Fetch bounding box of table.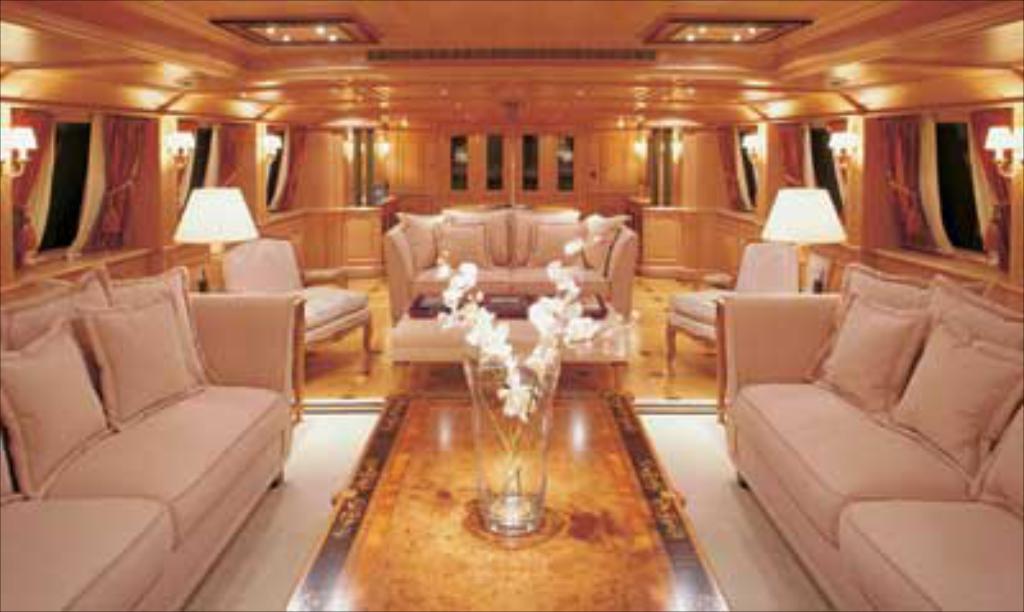
Bbox: box=[297, 358, 684, 611].
